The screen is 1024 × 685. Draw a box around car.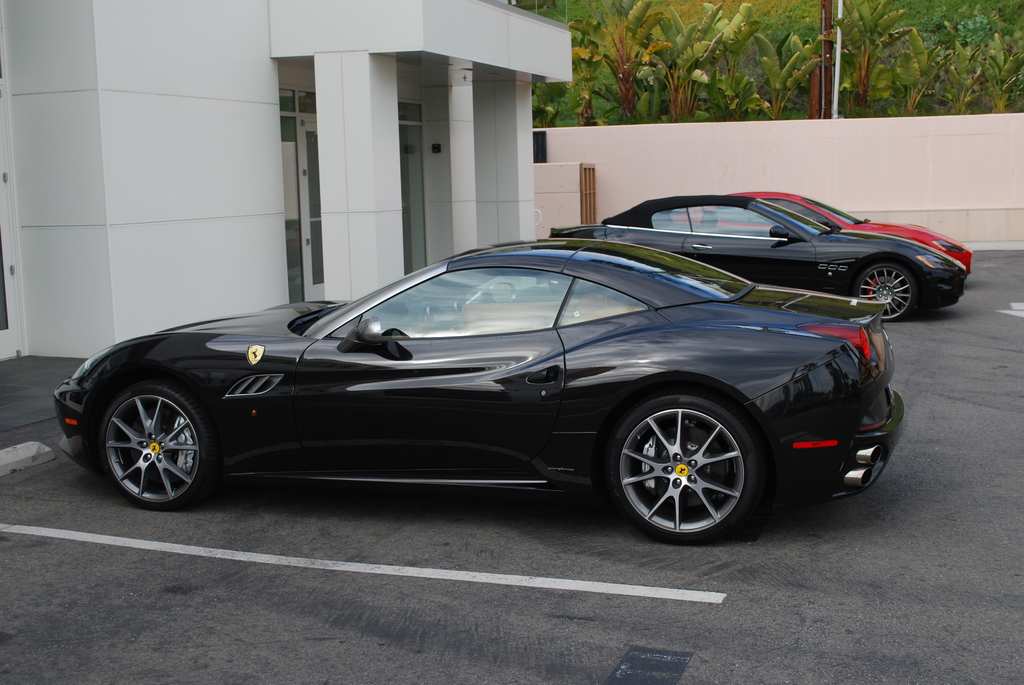
[728,187,969,278].
